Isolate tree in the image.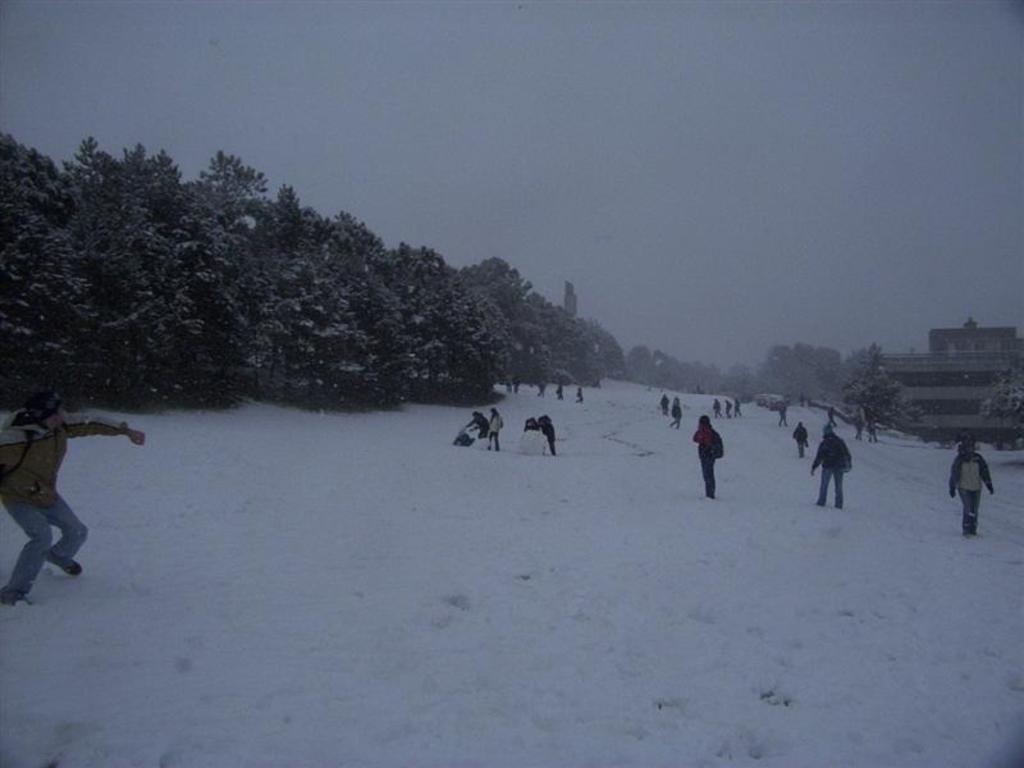
Isolated region: 786 338 827 394.
